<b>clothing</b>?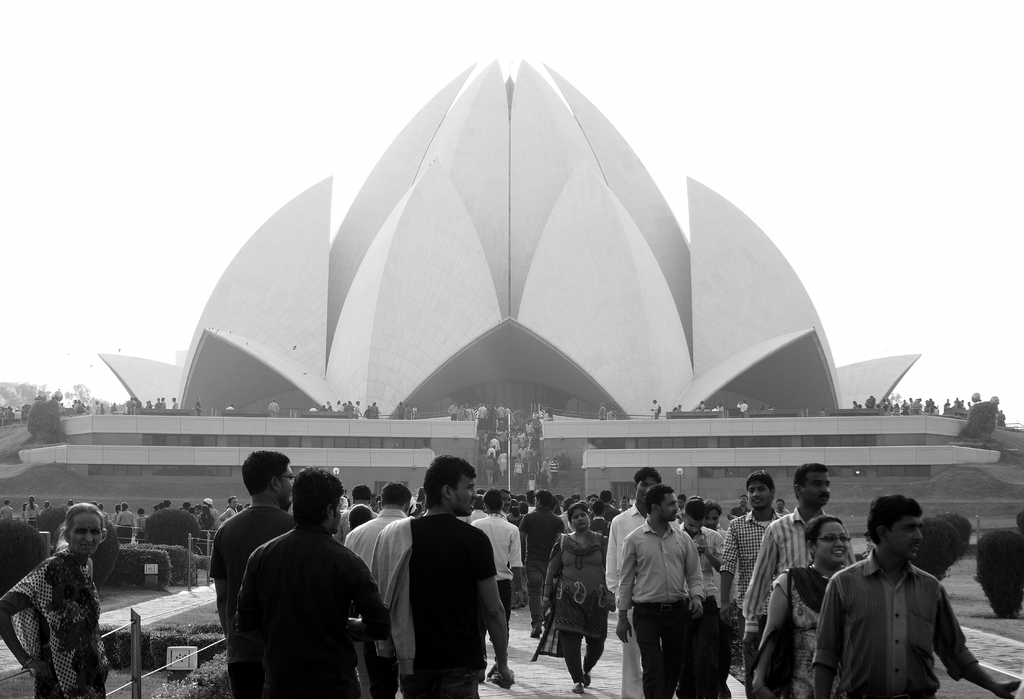
200, 504, 221, 530
